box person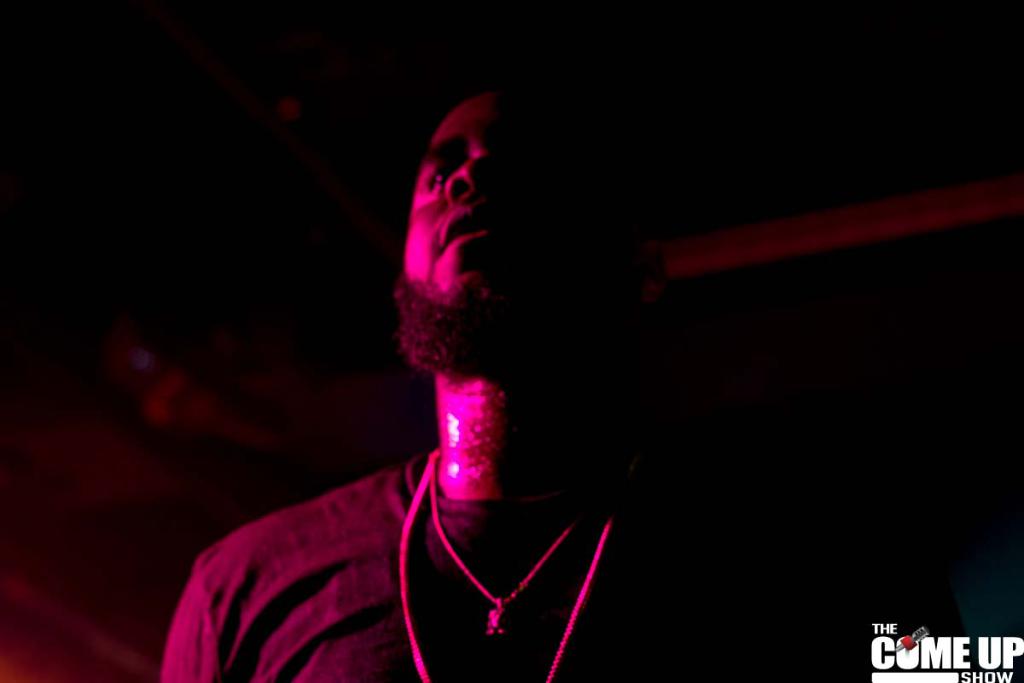
detection(160, 81, 953, 682)
